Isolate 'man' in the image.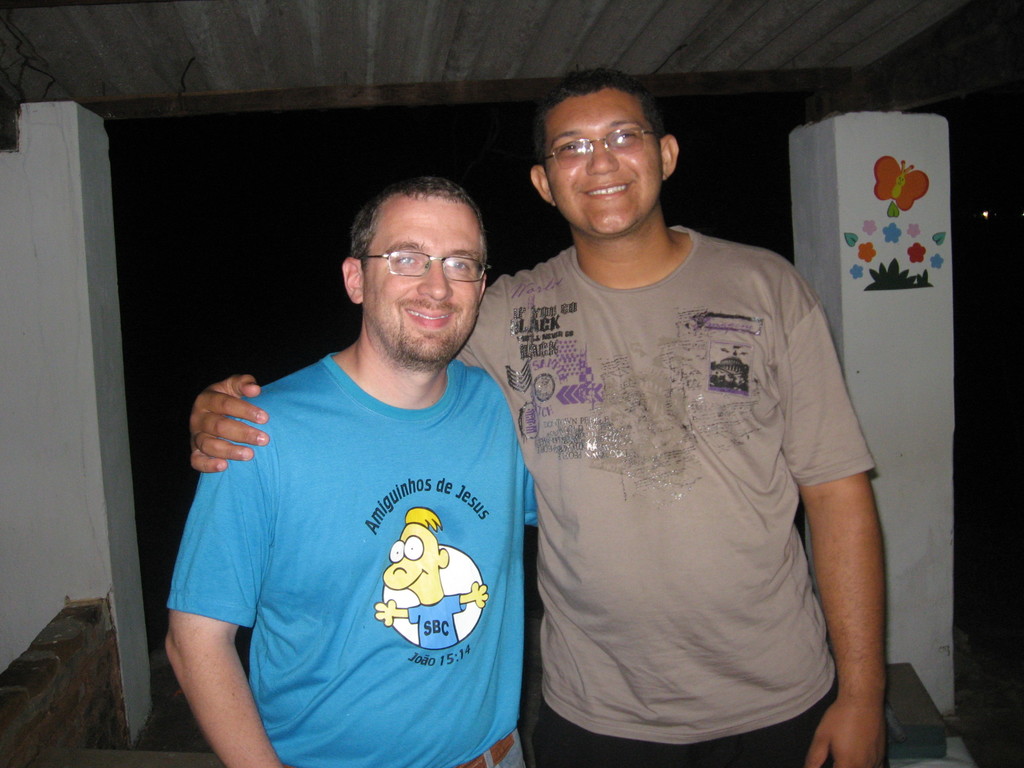
Isolated region: (189, 65, 887, 767).
